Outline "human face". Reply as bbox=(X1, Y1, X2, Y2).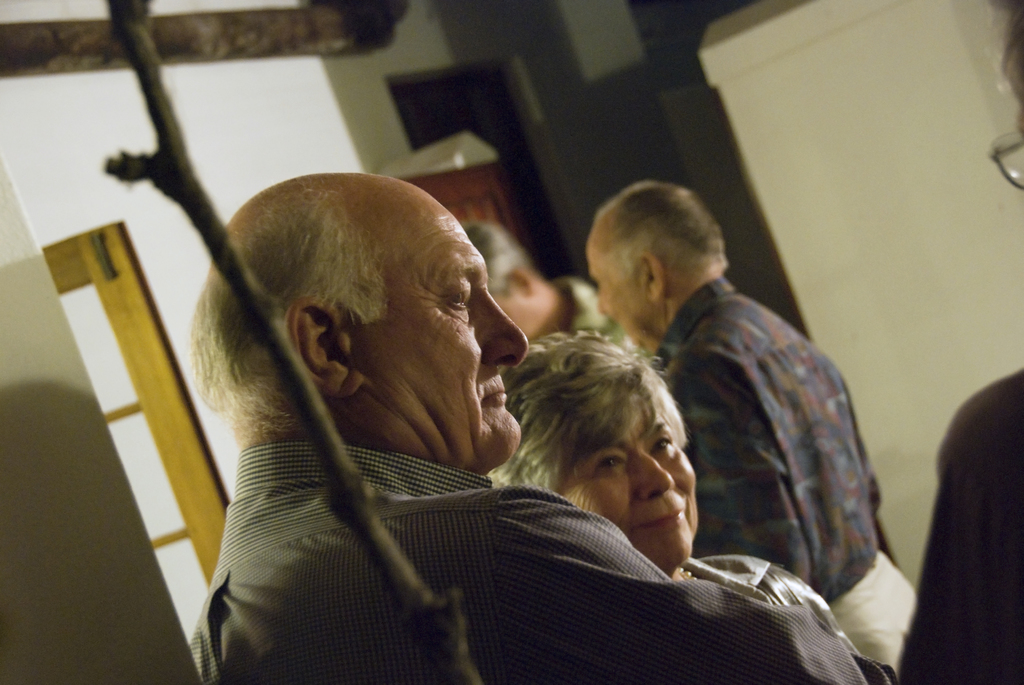
bbox=(567, 403, 696, 562).
